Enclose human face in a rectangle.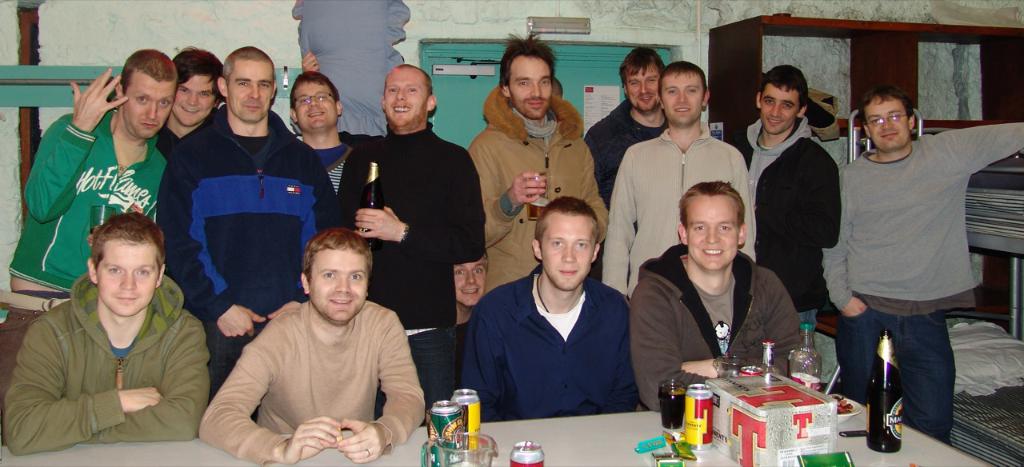
detection(660, 75, 700, 130).
